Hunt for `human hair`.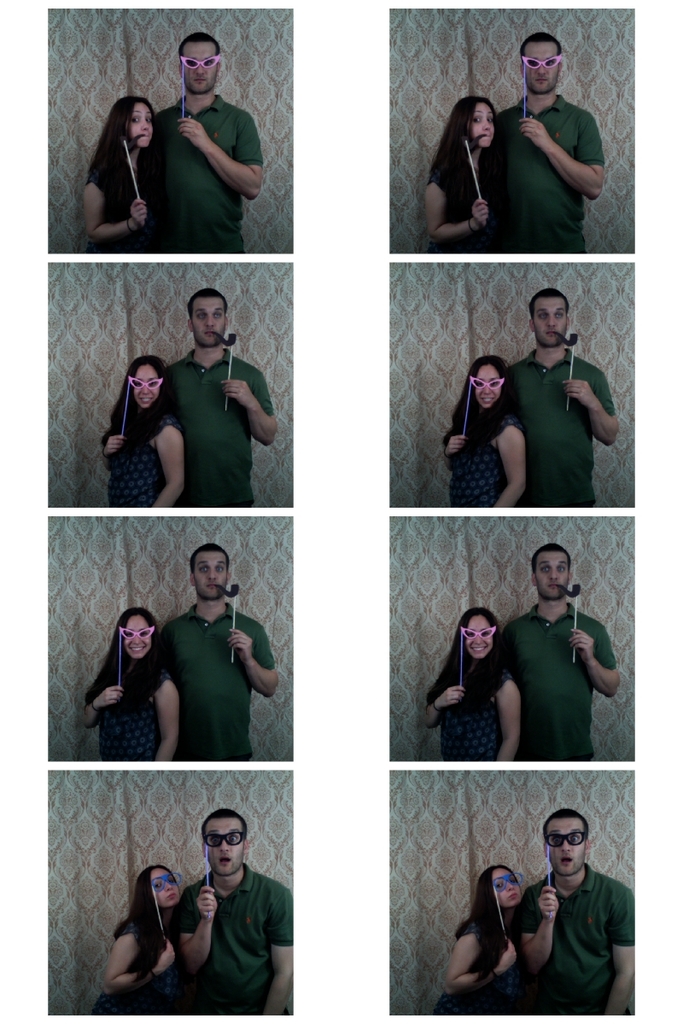
Hunted down at 431,607,499,700.
